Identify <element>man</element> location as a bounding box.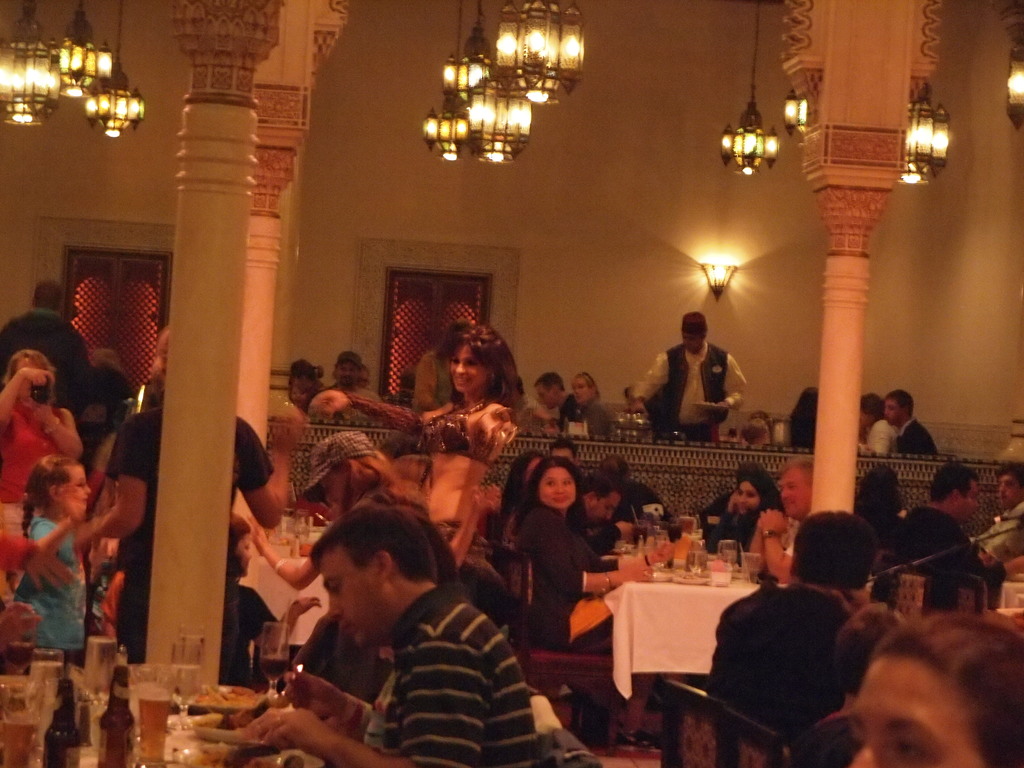
233:499:536:767.
